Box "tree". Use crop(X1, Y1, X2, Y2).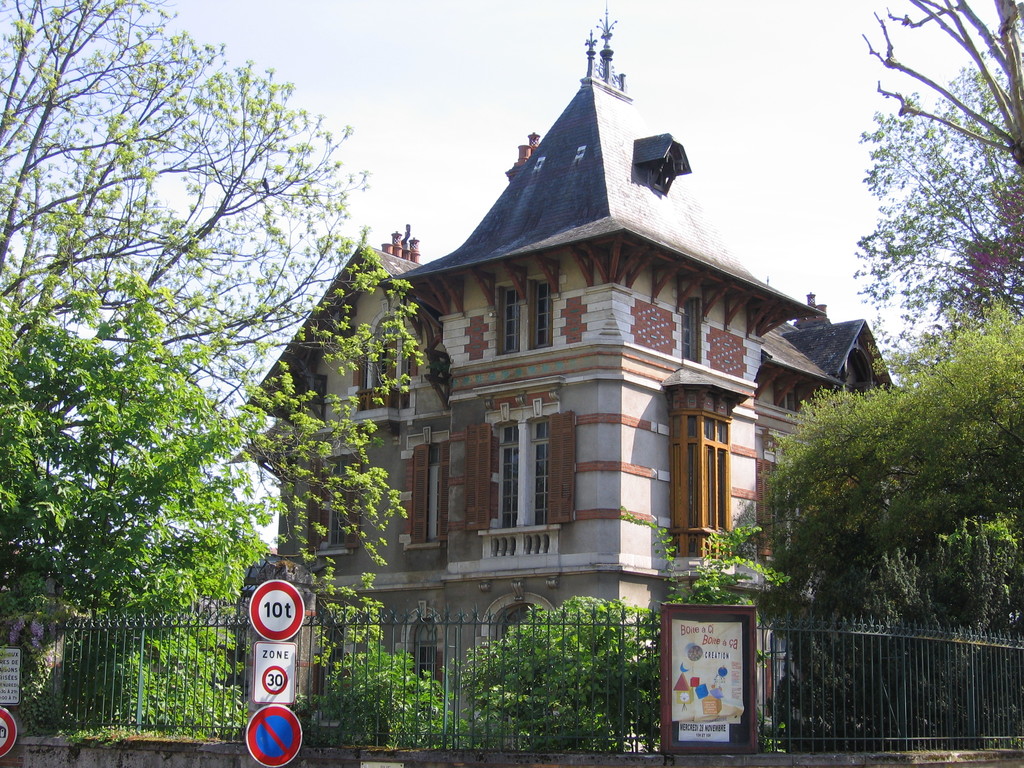
crop(0, 0, 437, 669).
